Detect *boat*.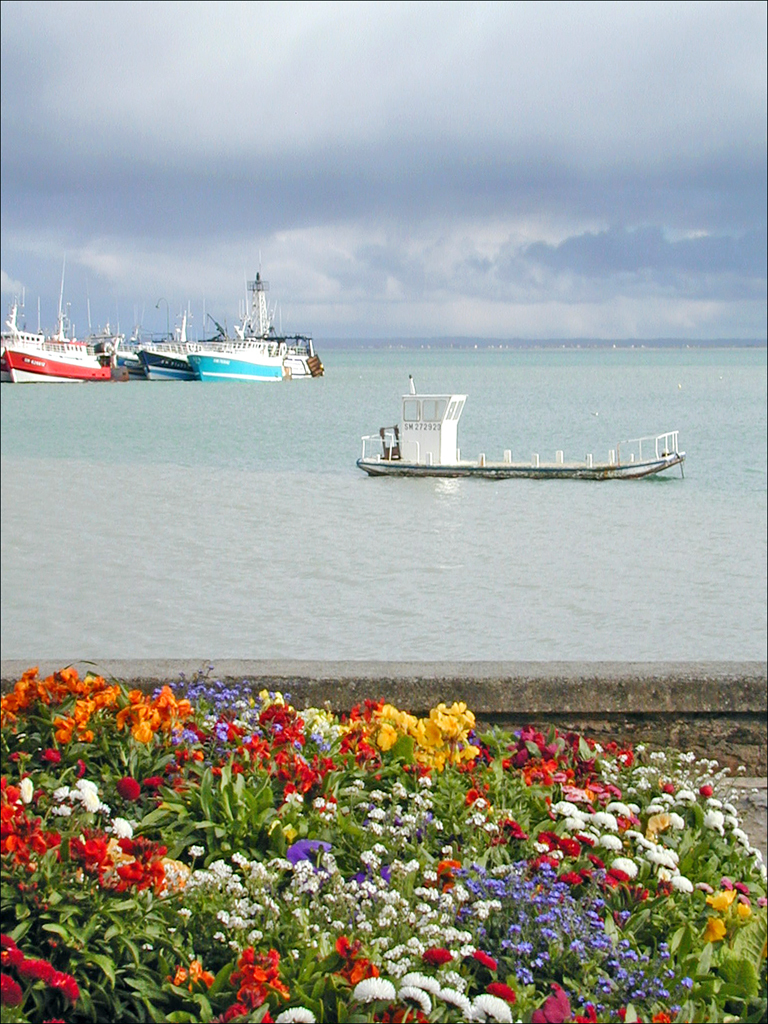
Detected at (336,360,697,486).
